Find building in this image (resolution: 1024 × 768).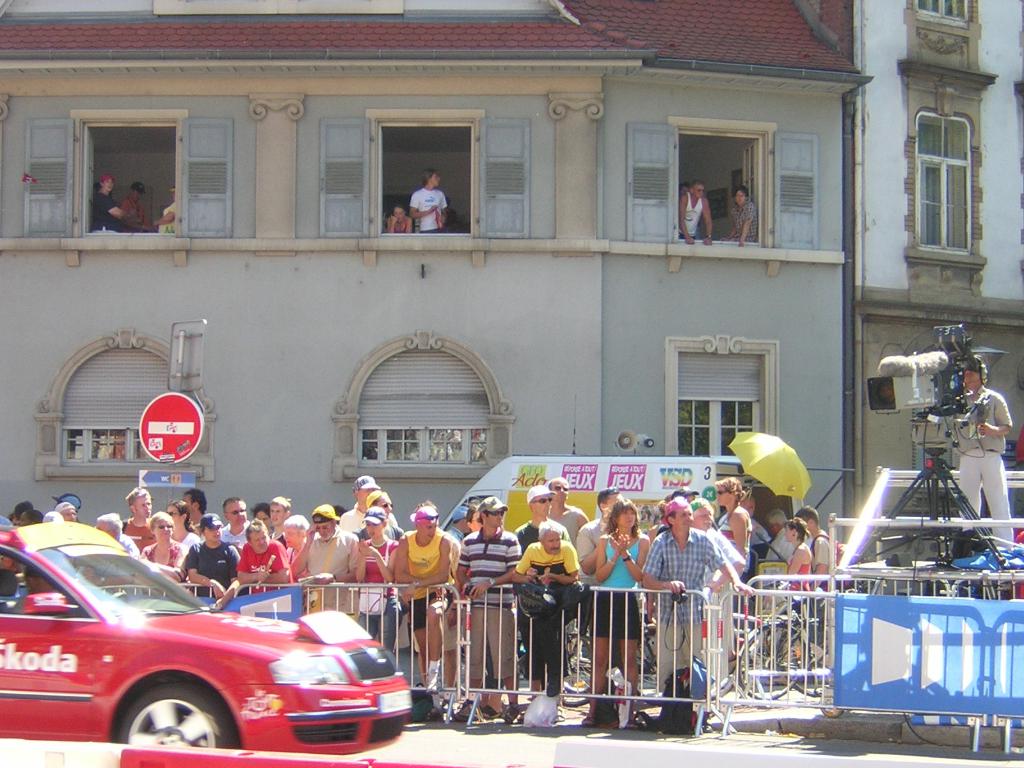
857, 0, 1023, 561.
